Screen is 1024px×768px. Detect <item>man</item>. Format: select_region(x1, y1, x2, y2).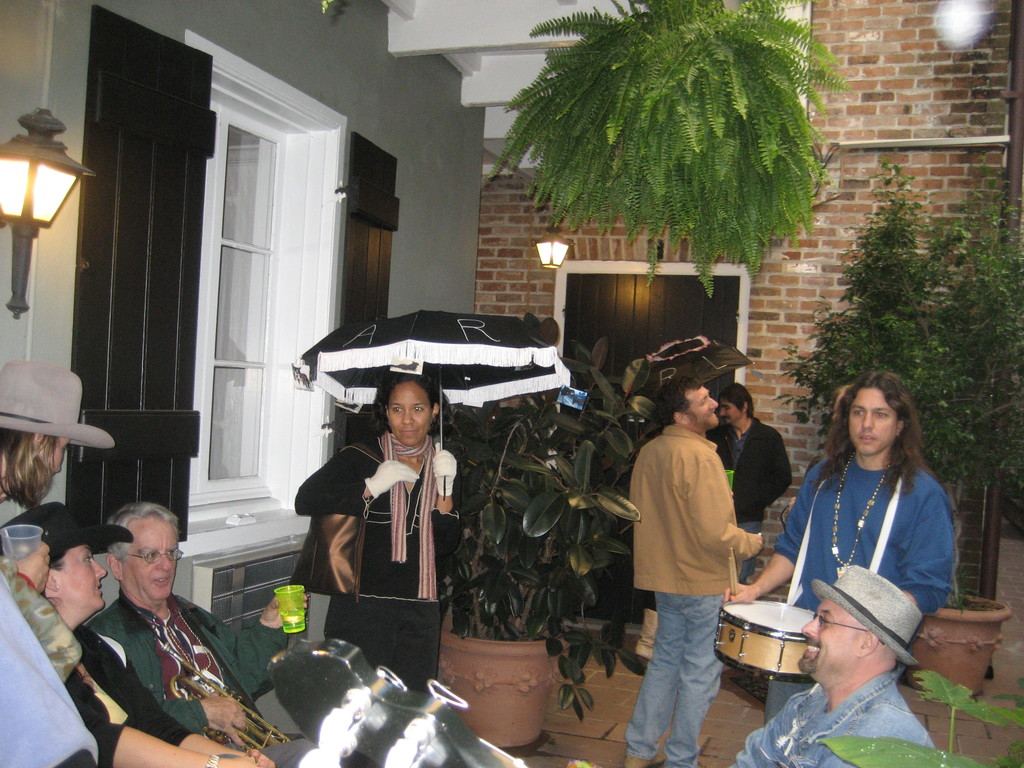
select_region(623, 388, 769, 743).
